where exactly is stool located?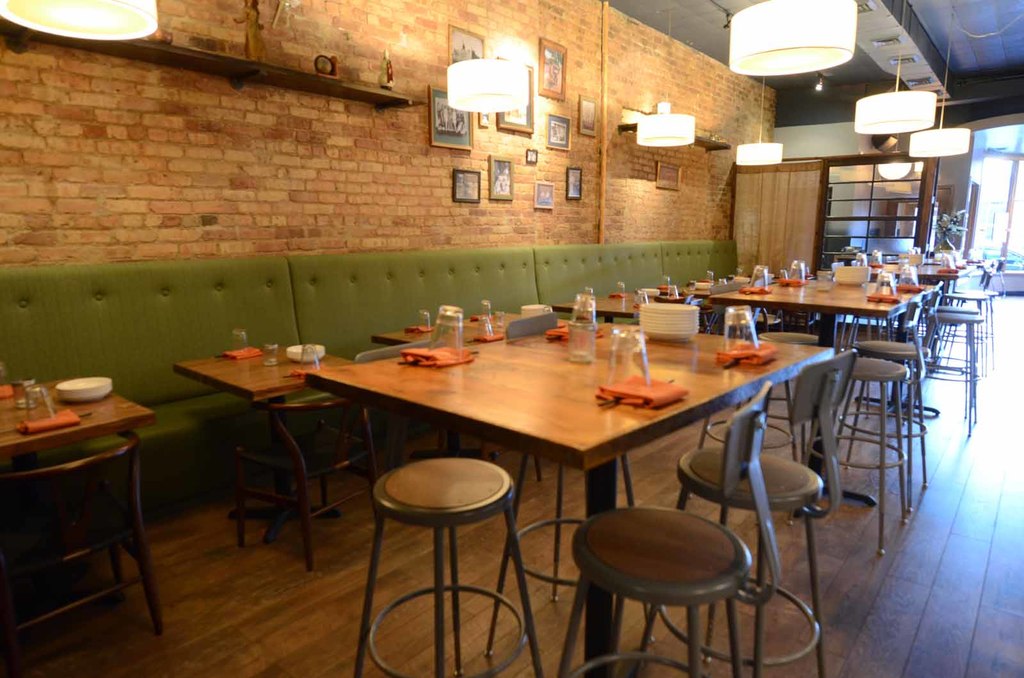
Its bounding box is [345,451,538,677].
